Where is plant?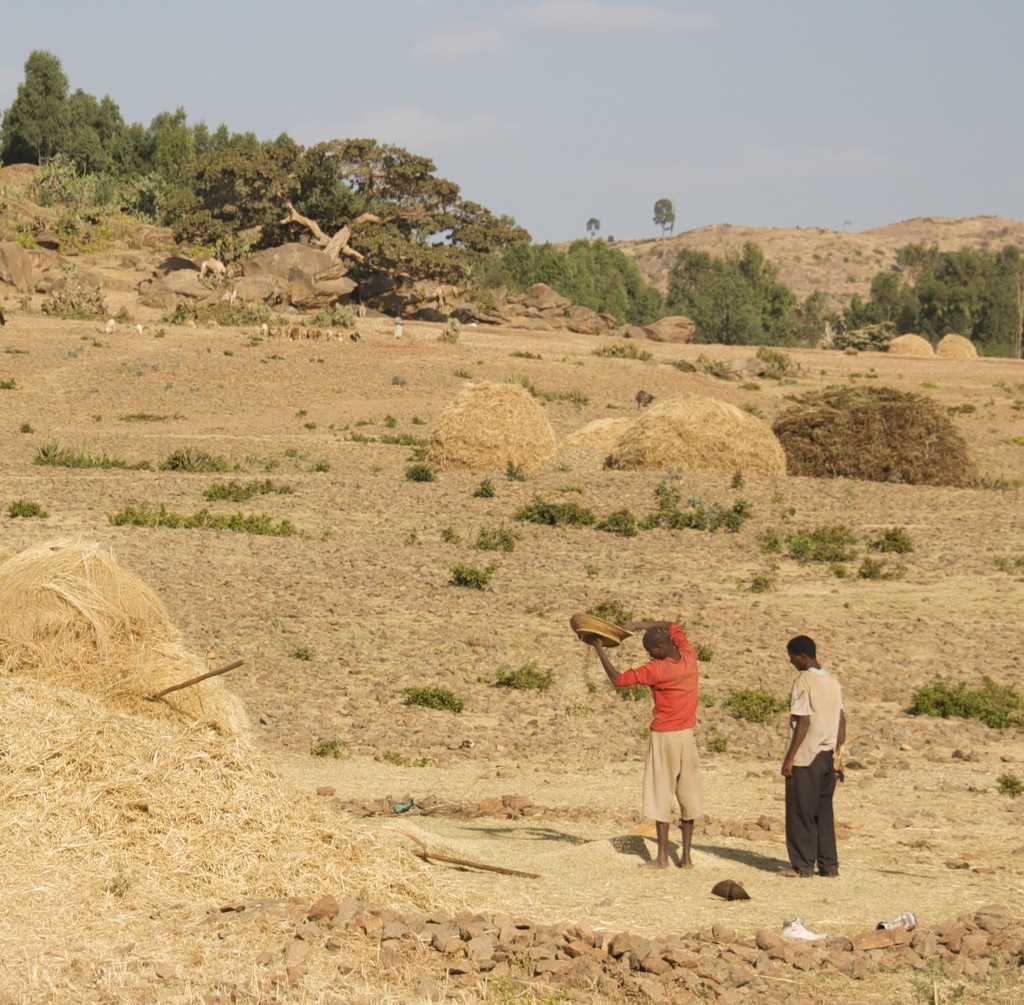
x1=759, y1=342, x2=791, y2=361.
